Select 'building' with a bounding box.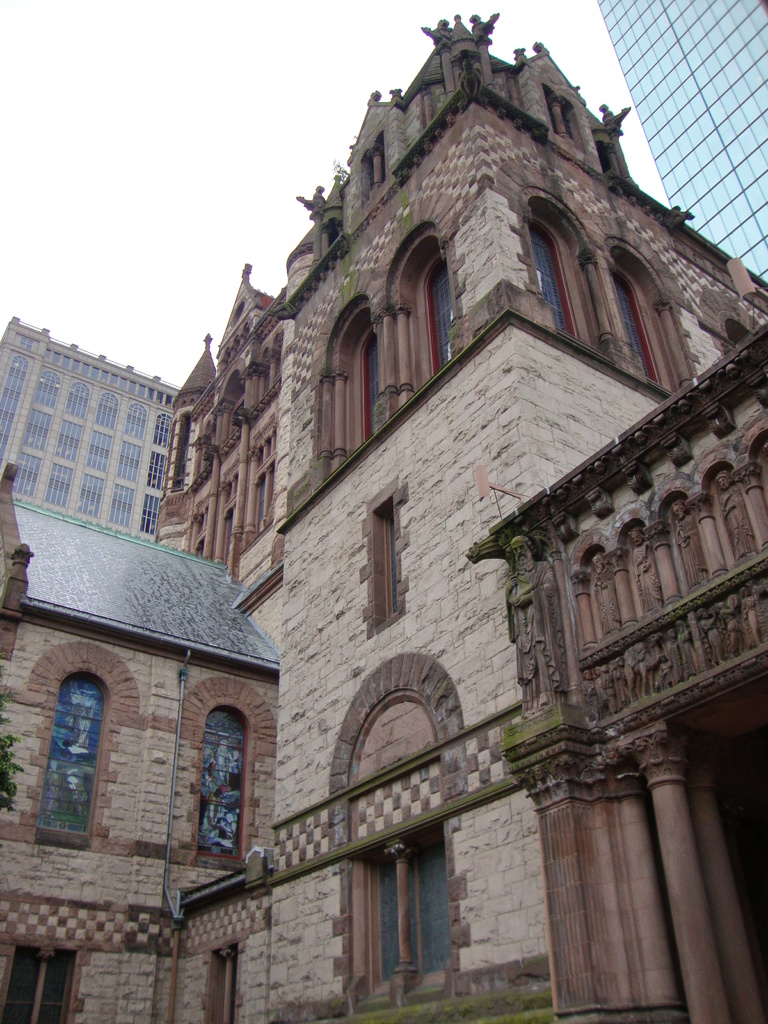
select_region(0, 15, 767, 1023).
